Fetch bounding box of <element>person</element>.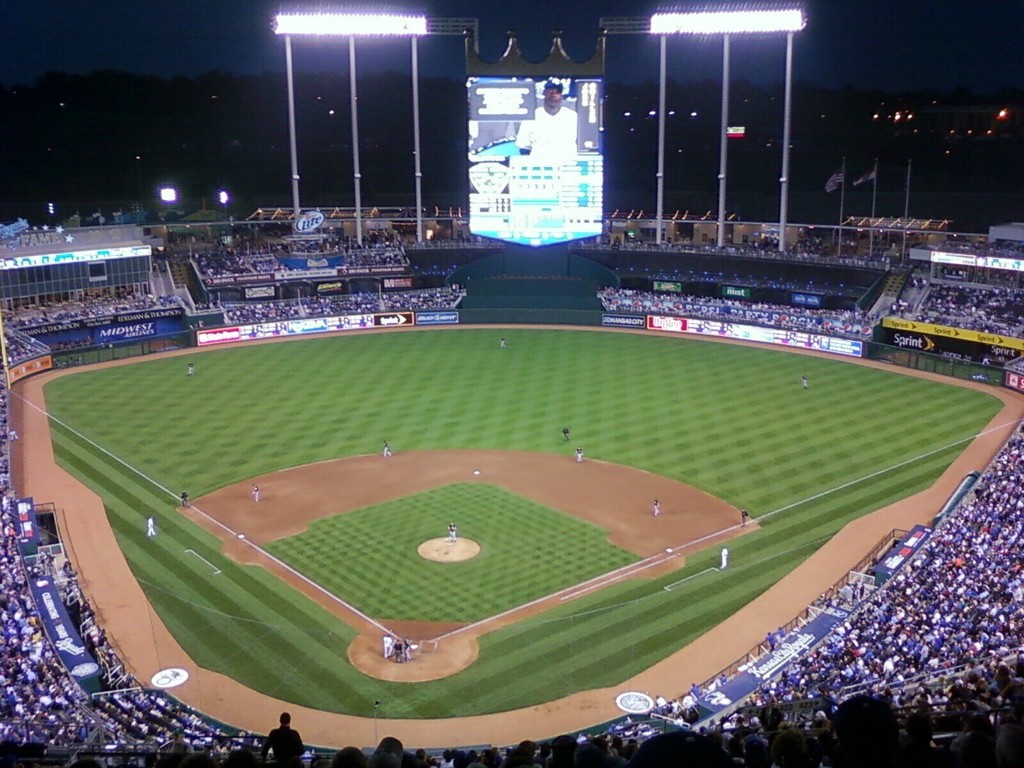
Bbox: x1=444, y1=520, x2=459, y2=545.
